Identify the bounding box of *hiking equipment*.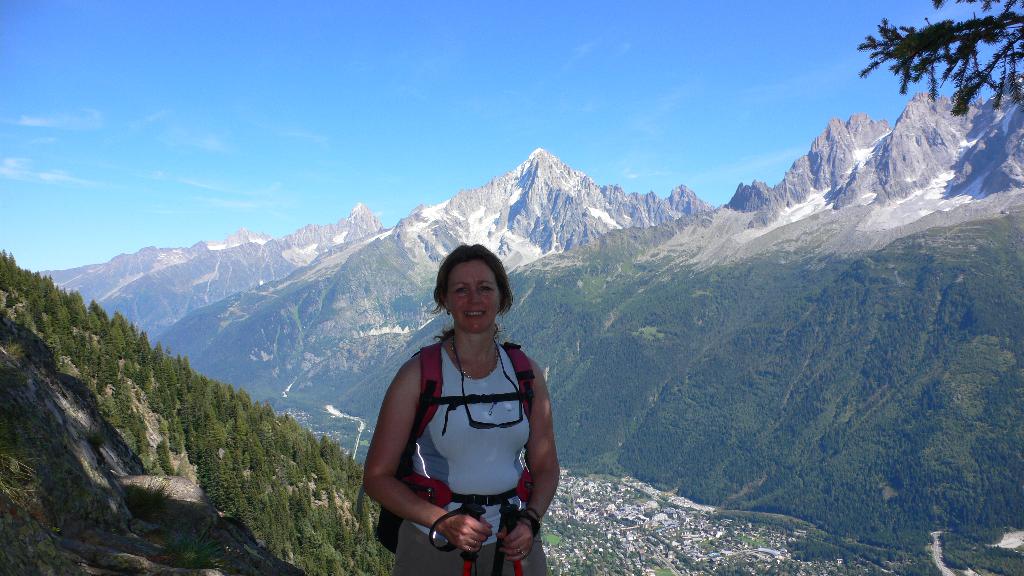
(371, 342, 535, 548).
